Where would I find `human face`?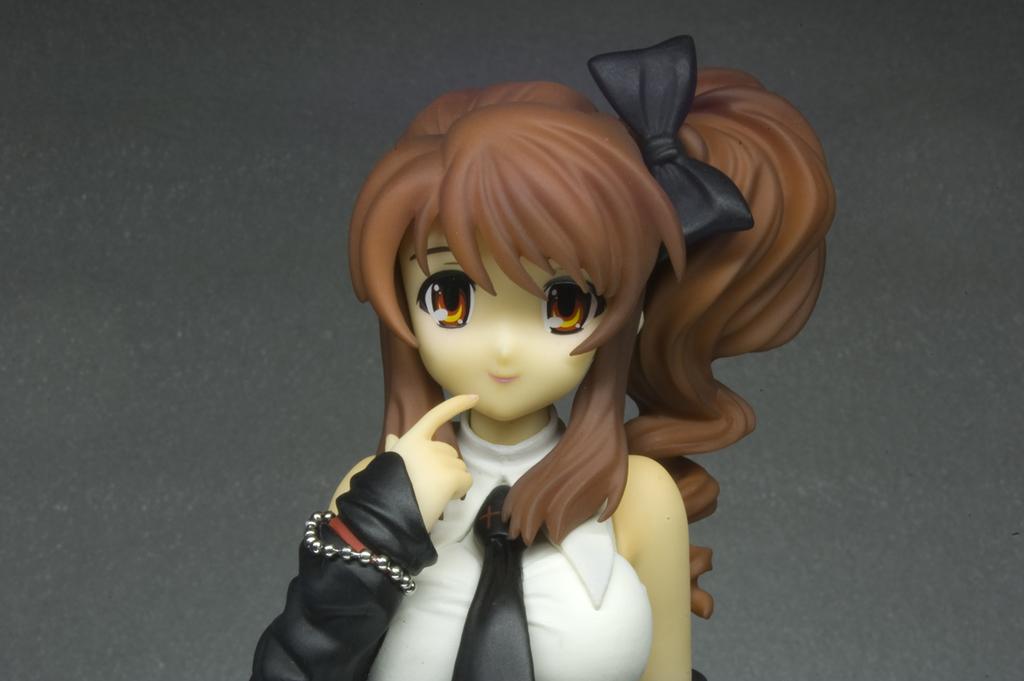
At 398,215,611,422.
